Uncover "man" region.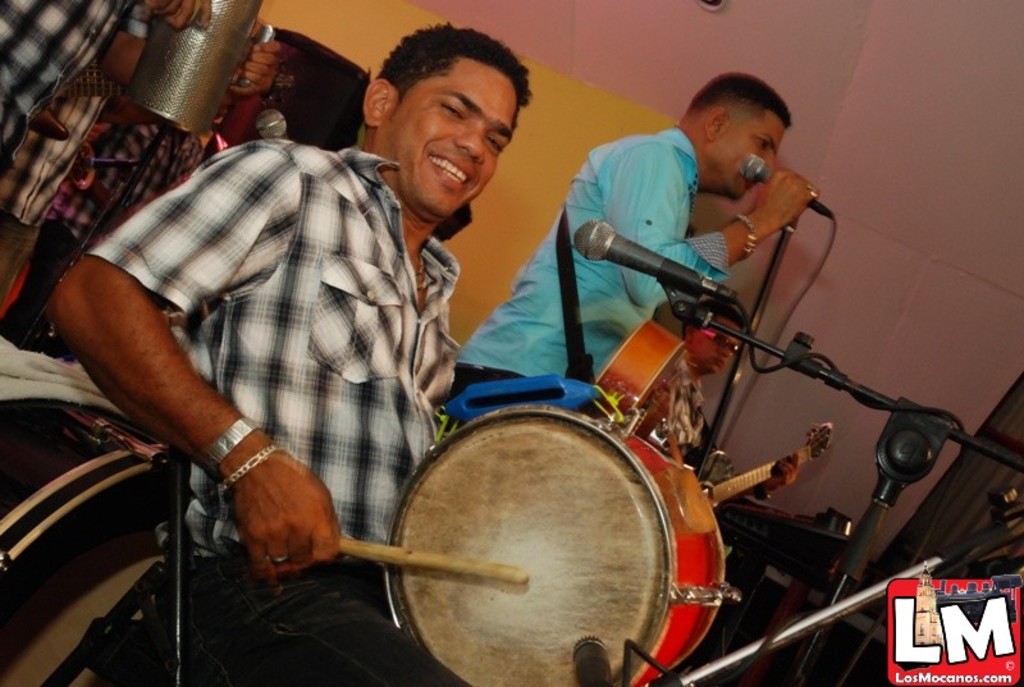
Uncovered: [40,19,545,686].
